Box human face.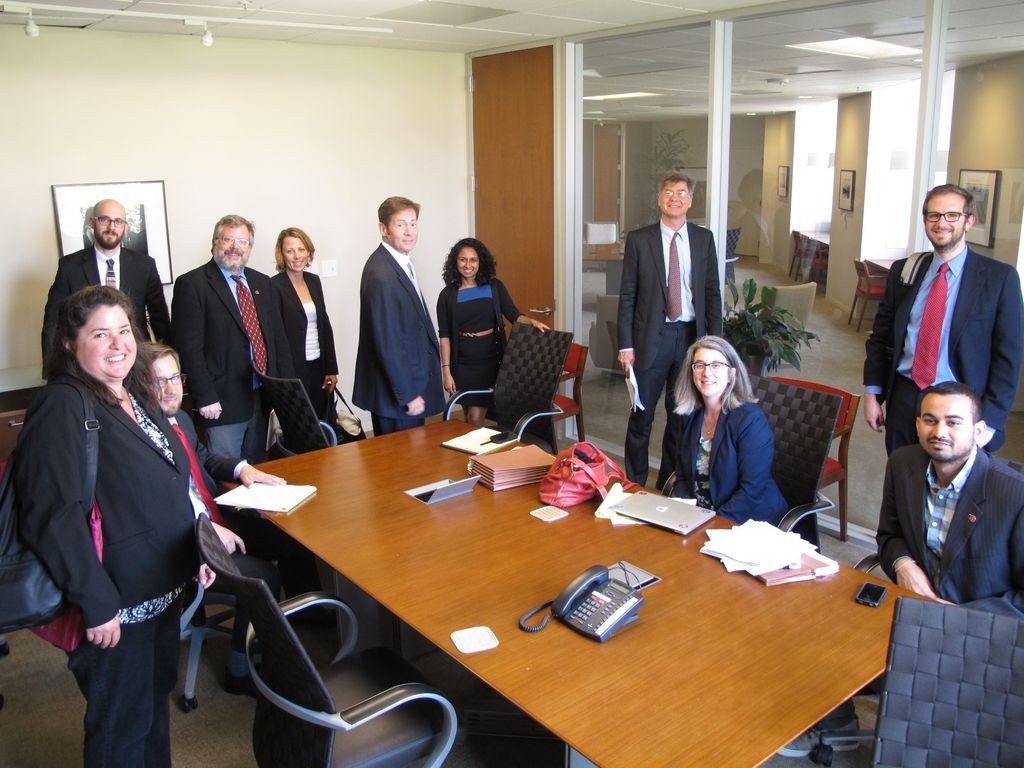
{"x1": 95, "y1": 202, "x2": 124, "y2": 250}.
